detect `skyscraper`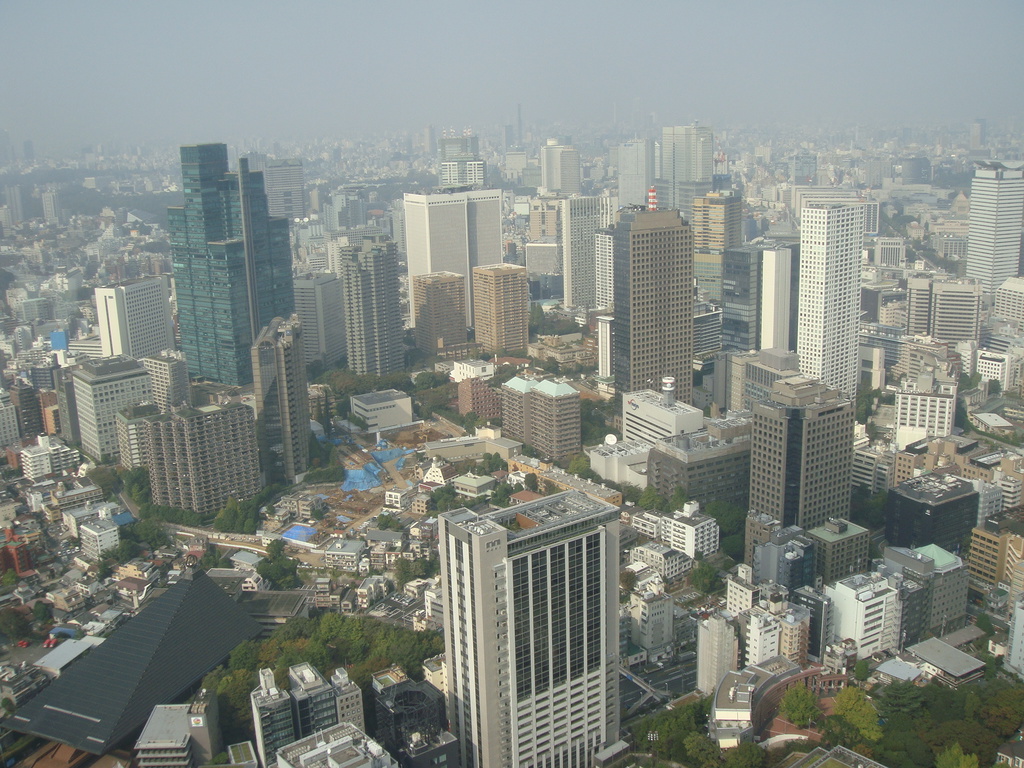
bbox=(445, 494, 627, 767)
